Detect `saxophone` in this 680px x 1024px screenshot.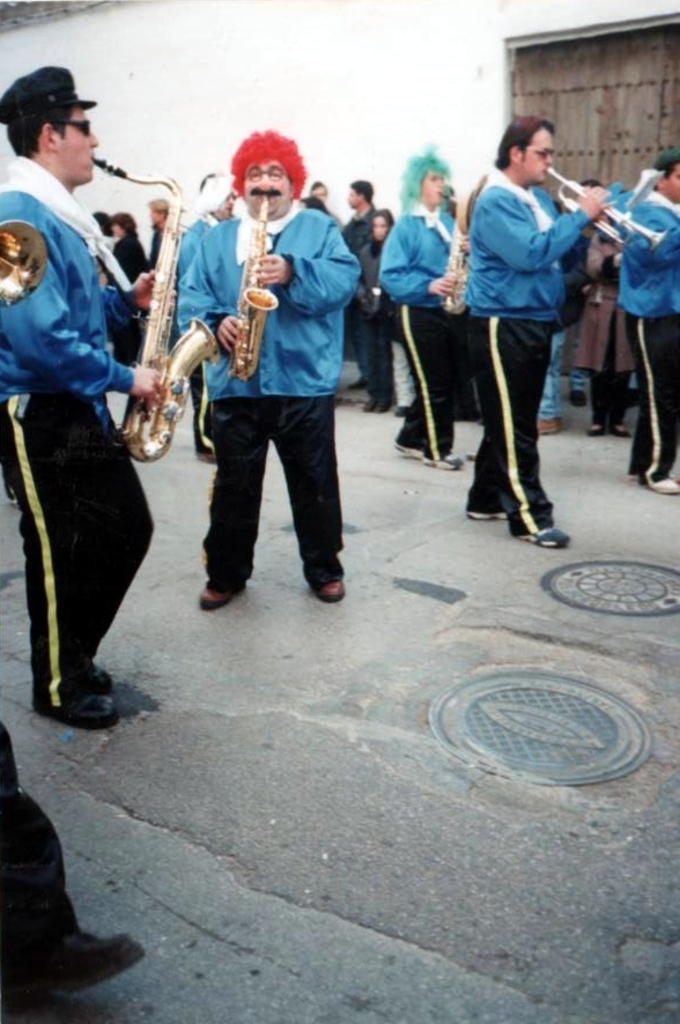
Detection: (443,191,473,317).
